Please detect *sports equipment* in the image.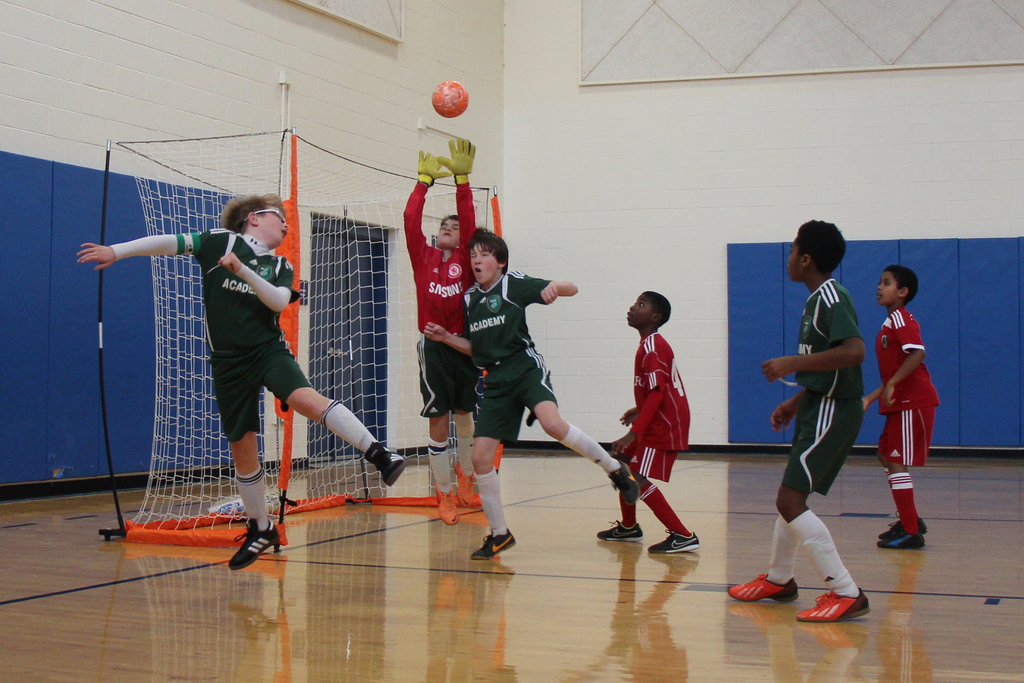
bbox=[600, 523, 638, 541].
